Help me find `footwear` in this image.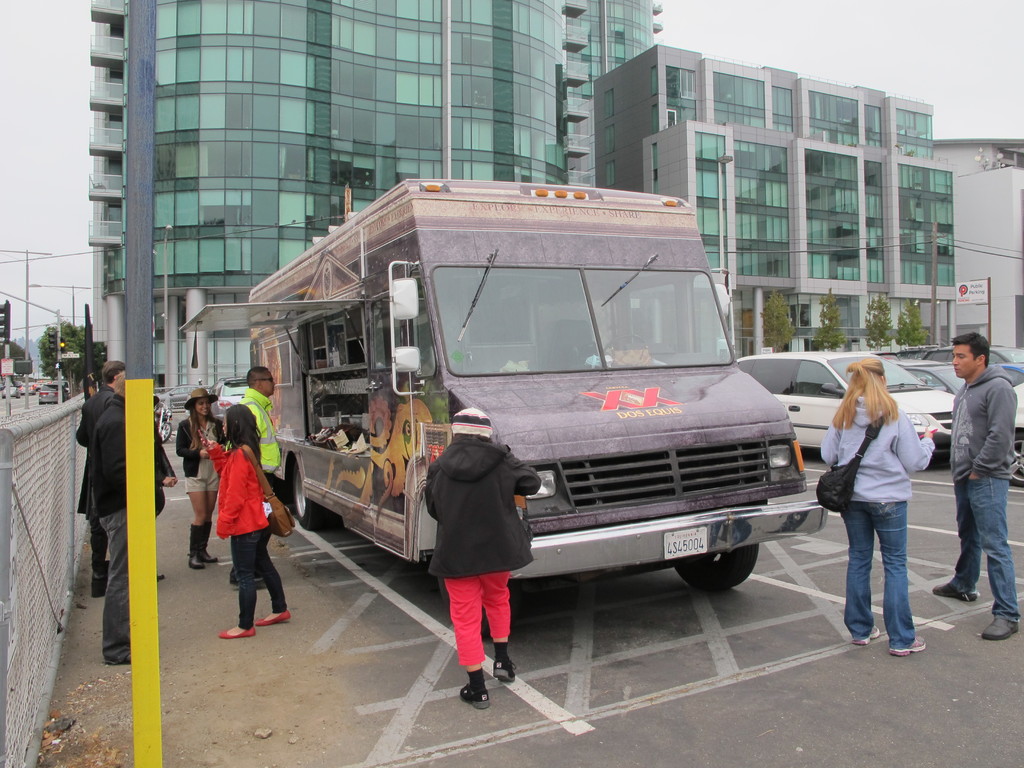
Found it: 852/621/882/648.
